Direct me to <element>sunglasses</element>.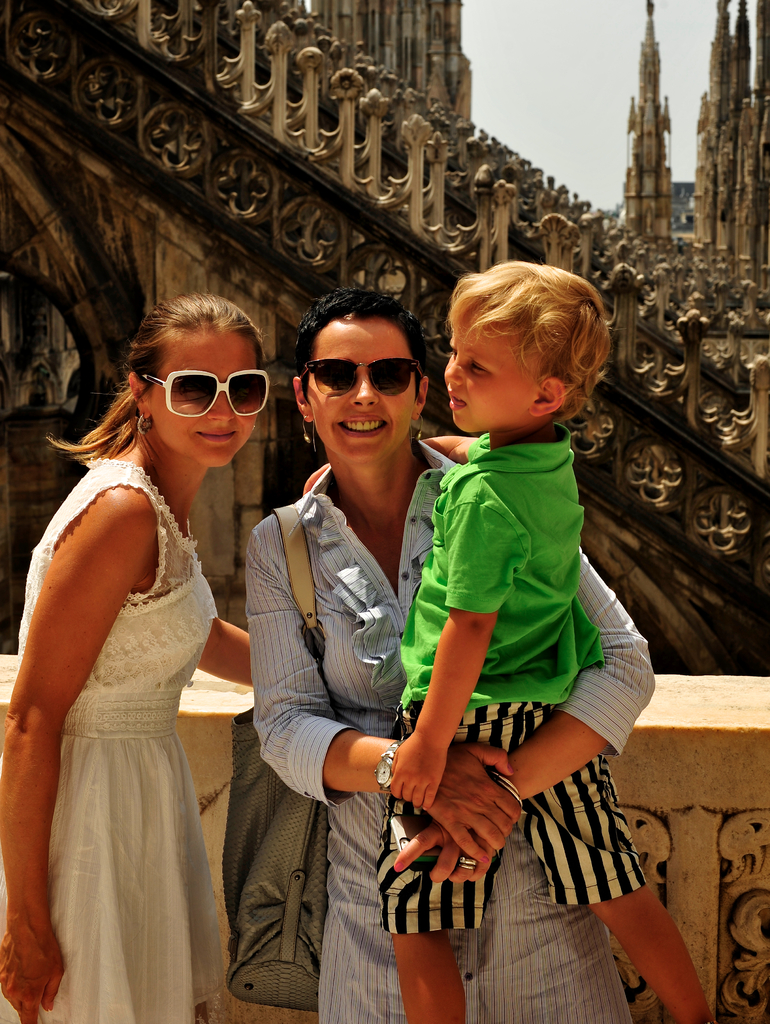
Direction: bbox=[300, 356, 422, 396].
